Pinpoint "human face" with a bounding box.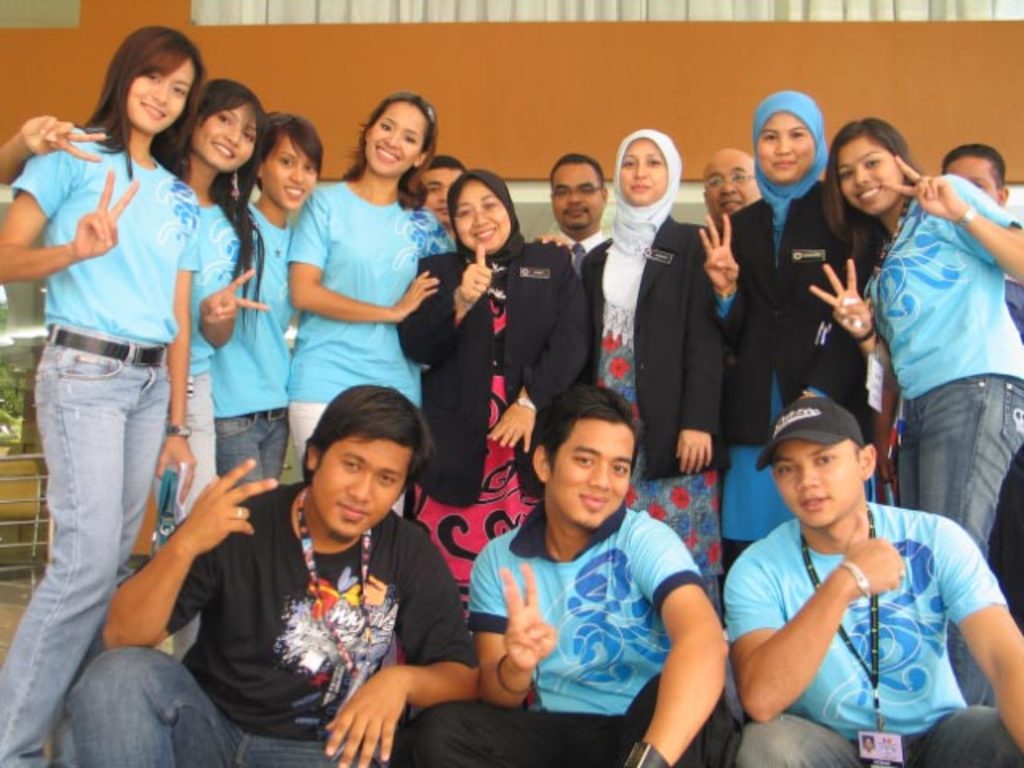
detection(424, 166, 461, 214).
